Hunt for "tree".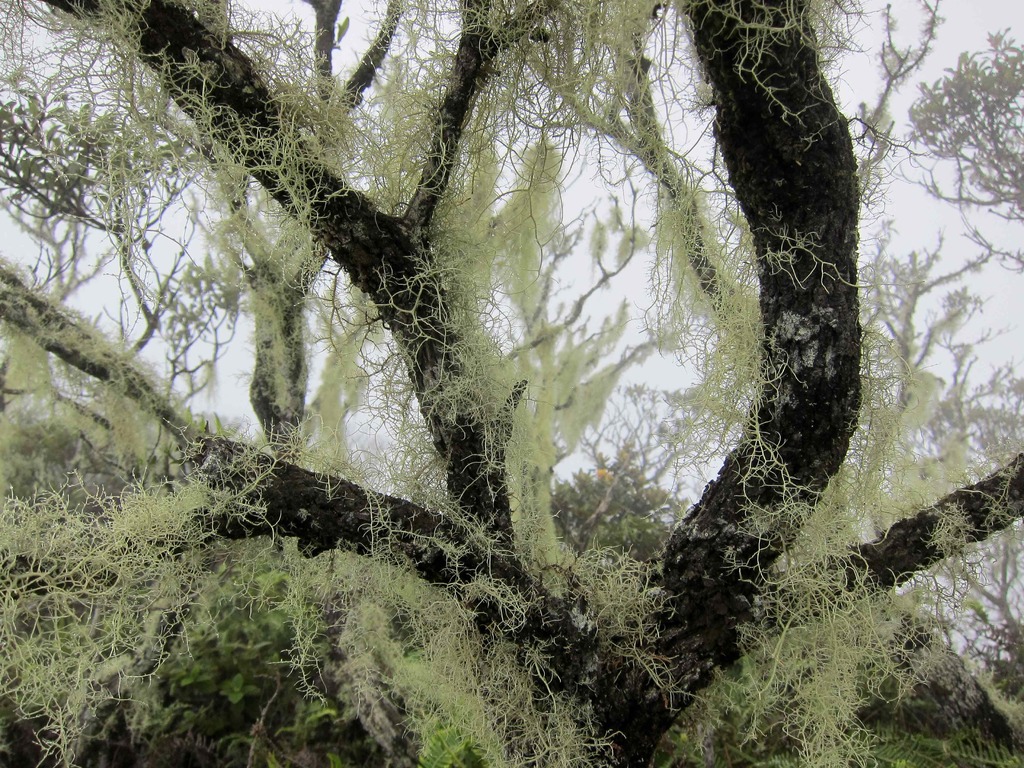
Hunted down at x1=1 y1=0 x2=1023 y2=767.
